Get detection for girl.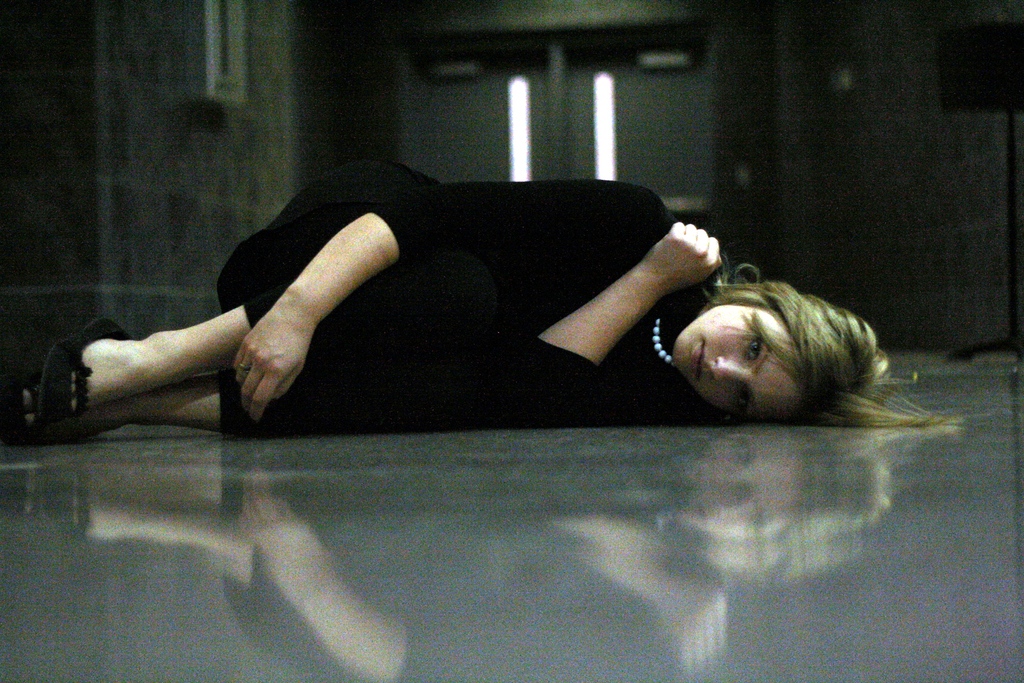
Detection: left=0, top=158, right=965, bottom=444.
